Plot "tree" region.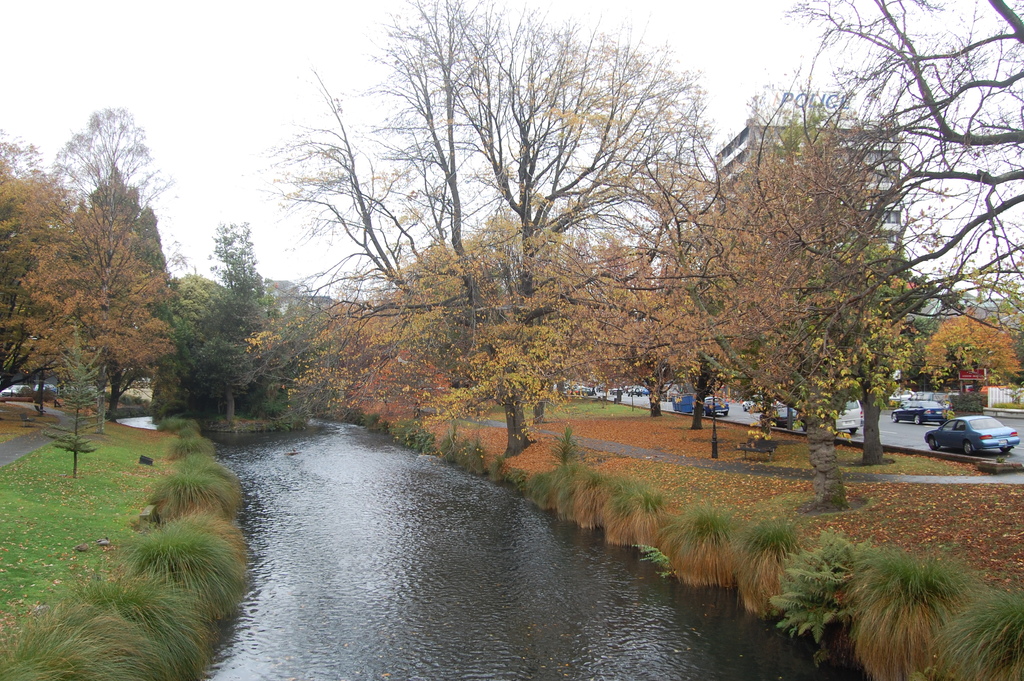
Plotted at bbox=(726, 0, 1023, 358).
